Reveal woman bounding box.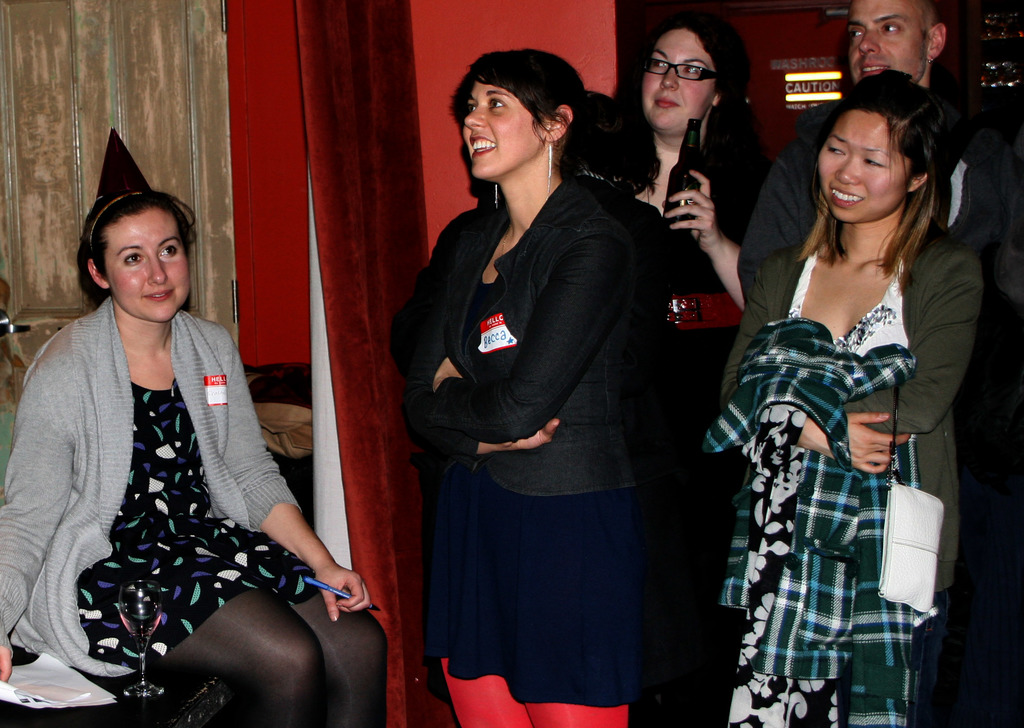
Revealed: crop(0, 129, 391, 727).
